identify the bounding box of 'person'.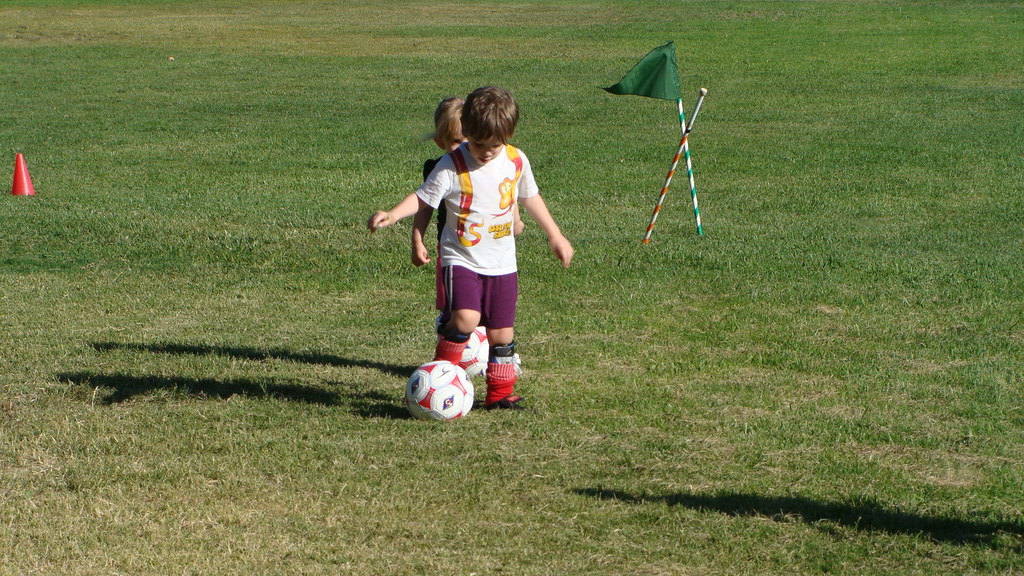
<box>388,103,561,415</box>.
